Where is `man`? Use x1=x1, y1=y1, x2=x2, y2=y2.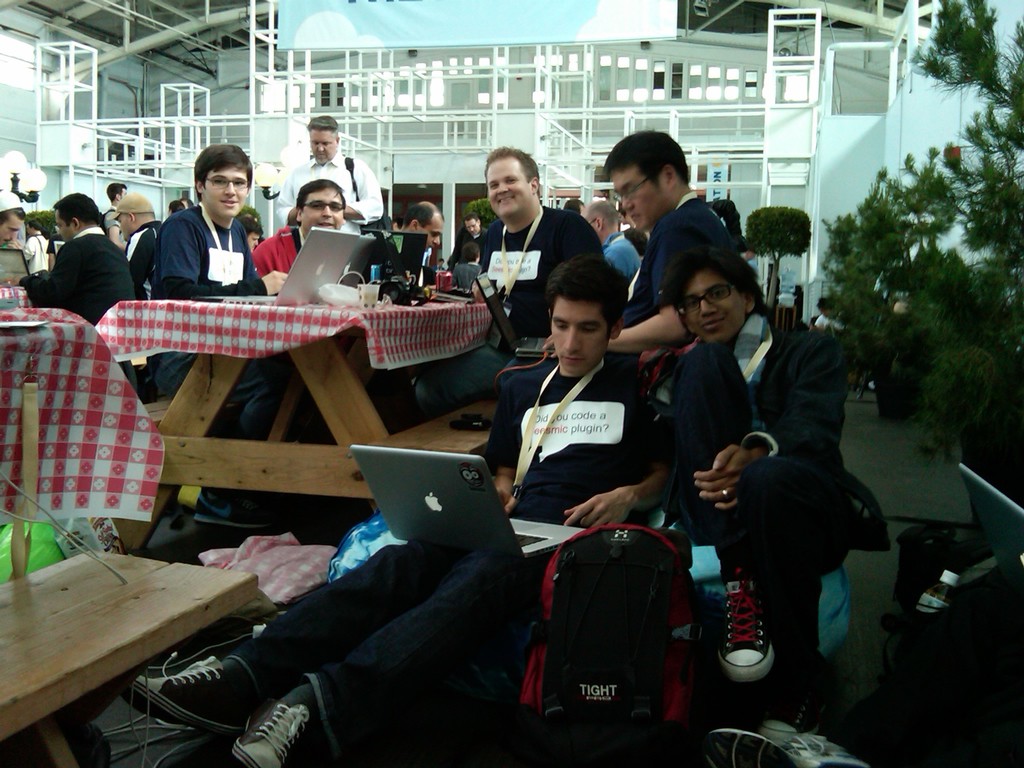
x1=109, y1=193, x2=166, y2=306.
